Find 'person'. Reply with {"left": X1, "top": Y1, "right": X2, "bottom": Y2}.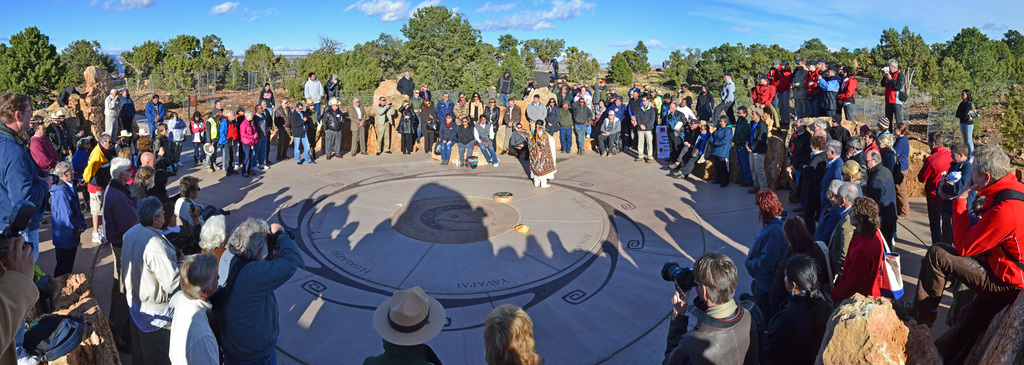
{"left": 909, "top": 140, "right": 1023, "bottom": 324}.
